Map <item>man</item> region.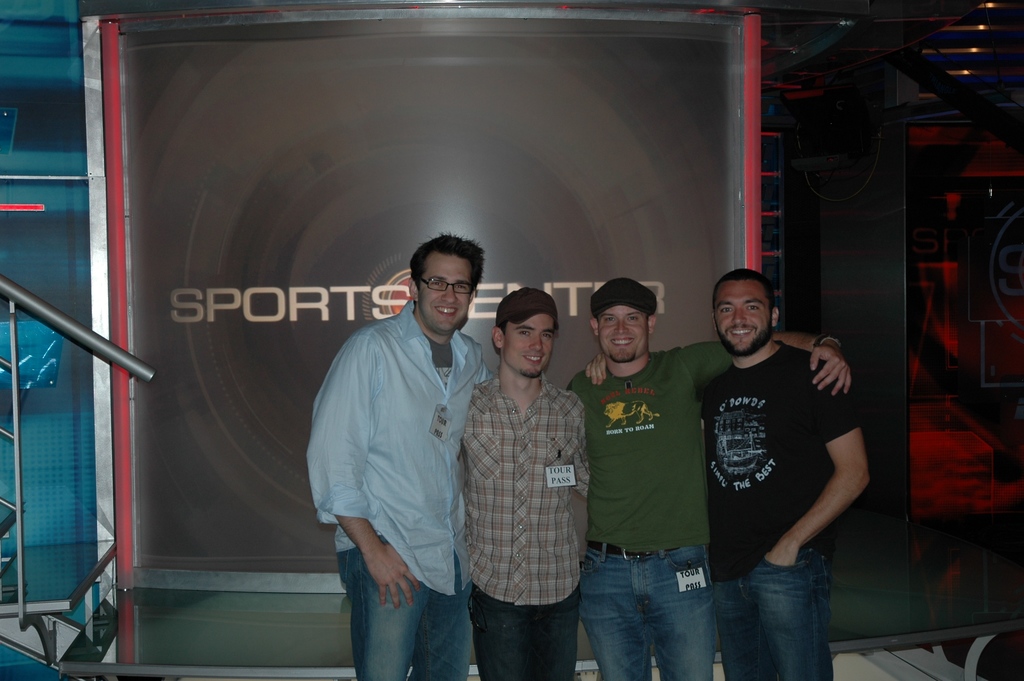
Mapped to select_region(310, 220, 507, 667).
